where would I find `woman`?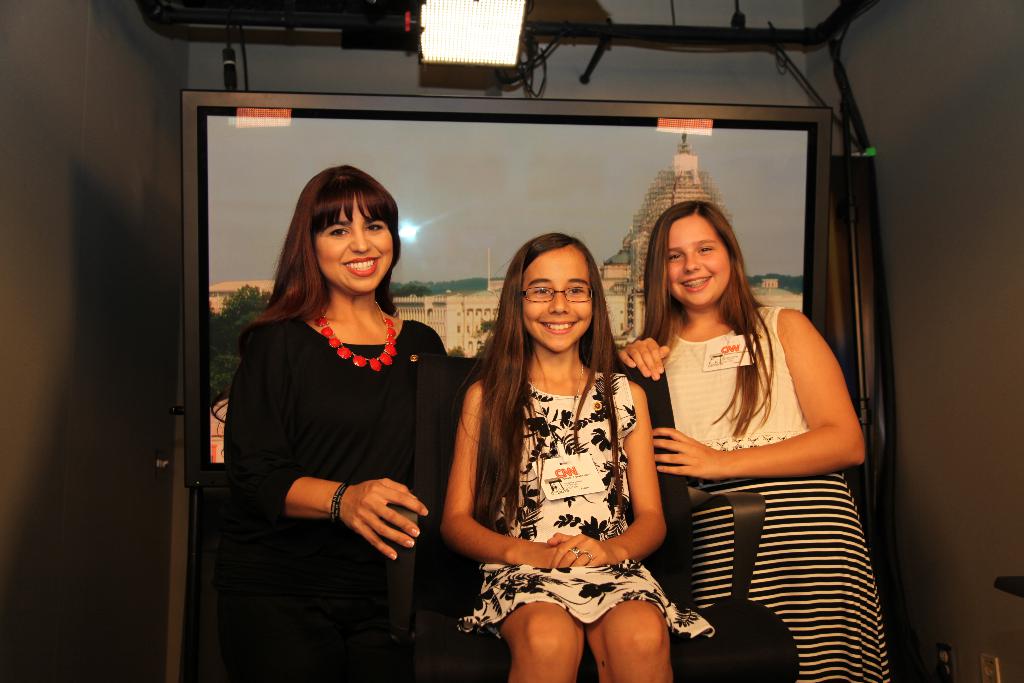
At bbox=[223, 164, 451, 678].
